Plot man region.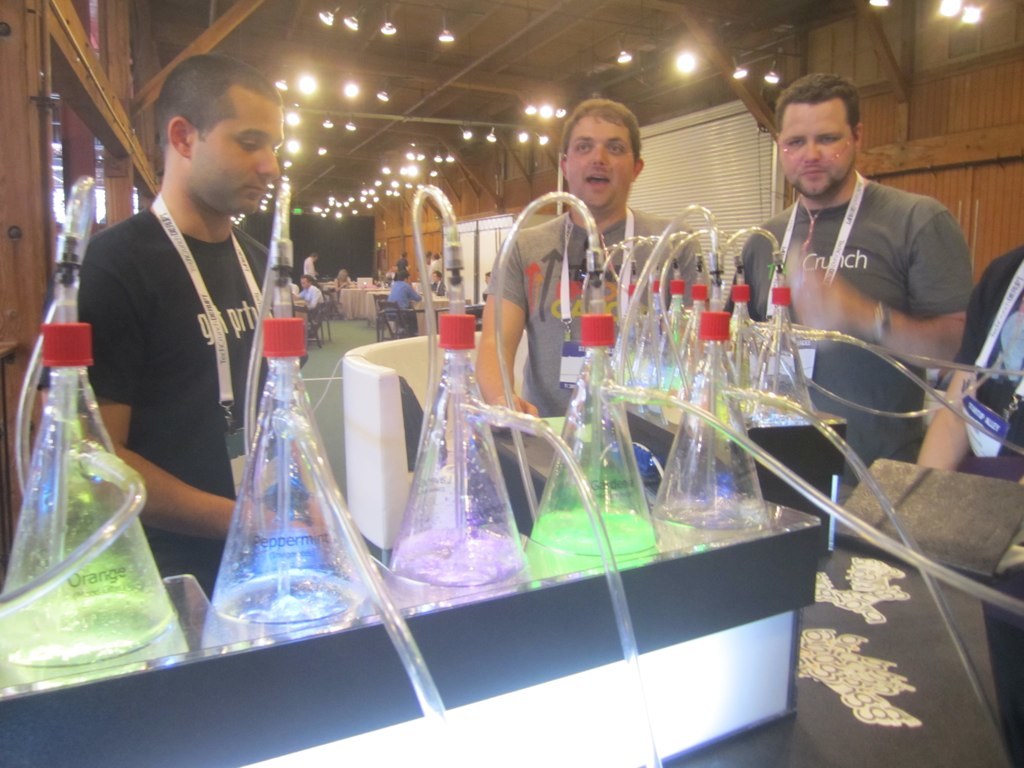
Plotted at <bbox>78, 52, 286, 597</bbox>.
